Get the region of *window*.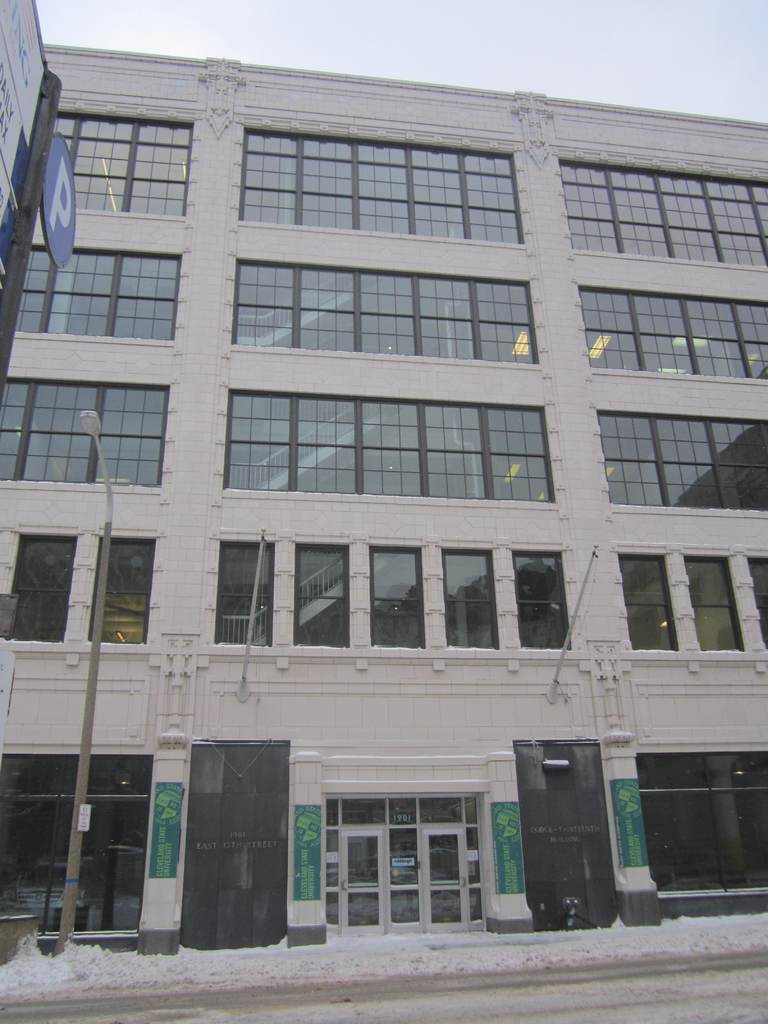
pyautogui.locateOnScreen(0, 524, 161, 652).
